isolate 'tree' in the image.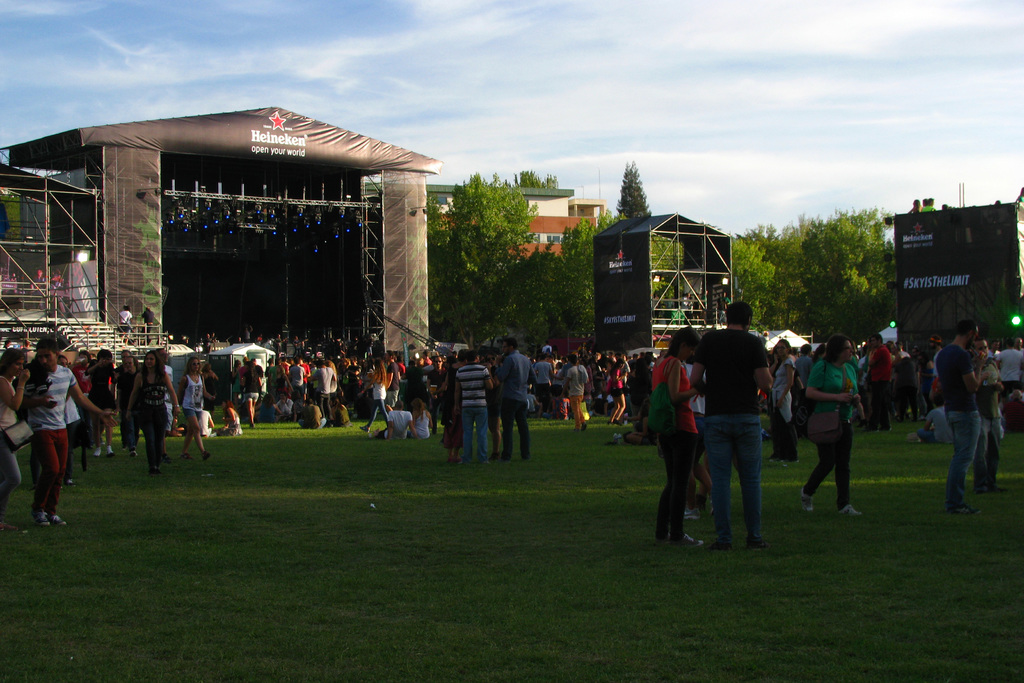
Isolated region: bbox(614, 164, 651, 215).
